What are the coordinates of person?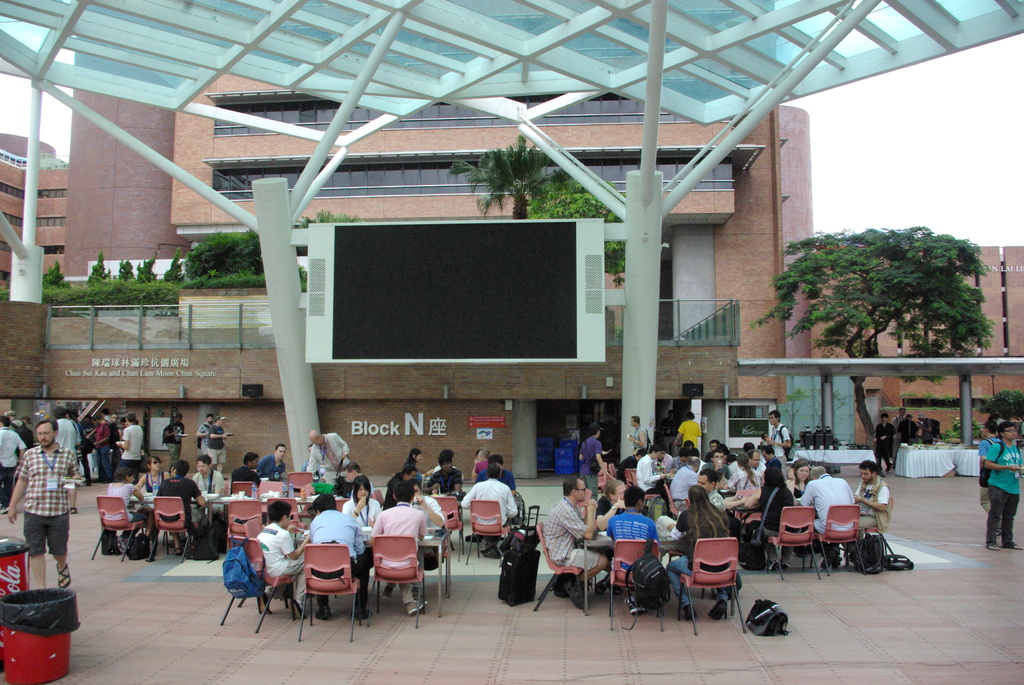
<bbox>743, 467, 797, 572</bbox>.
